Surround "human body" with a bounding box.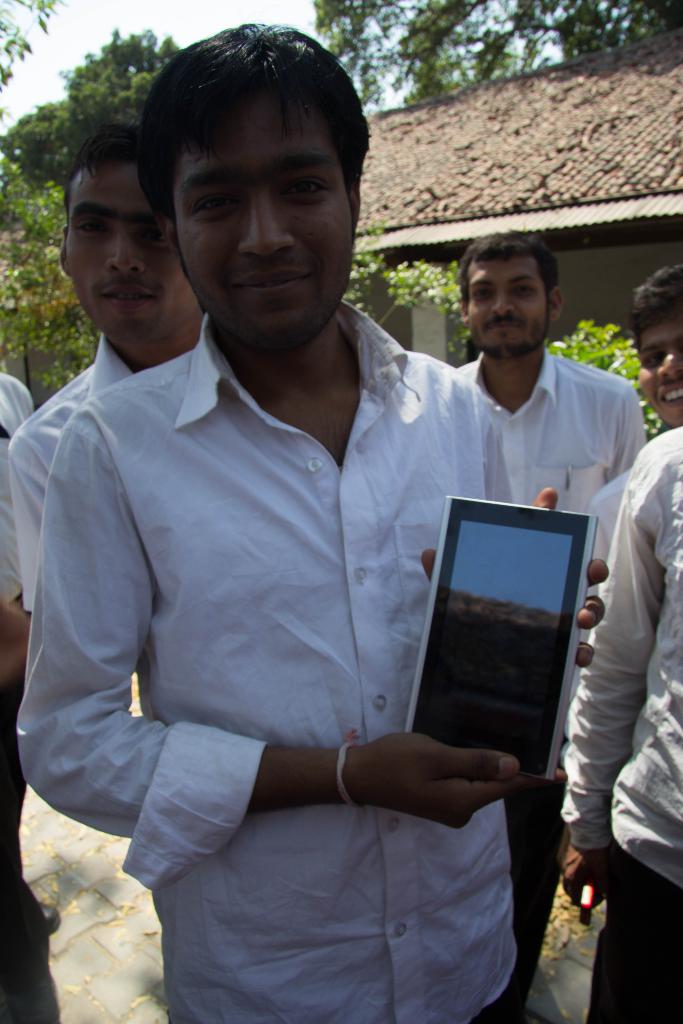
13,15,606,1023.
